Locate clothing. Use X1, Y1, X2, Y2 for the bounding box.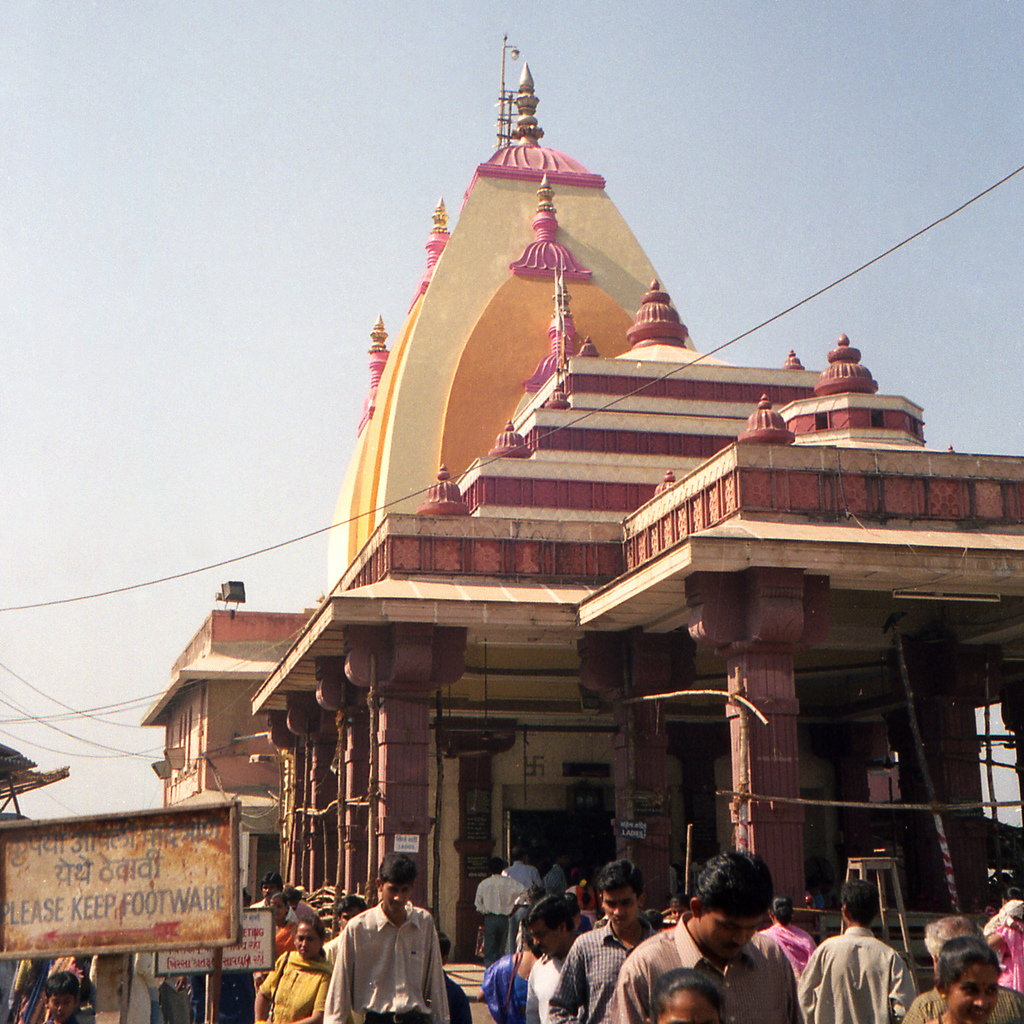
764, 921, 820, 973.
